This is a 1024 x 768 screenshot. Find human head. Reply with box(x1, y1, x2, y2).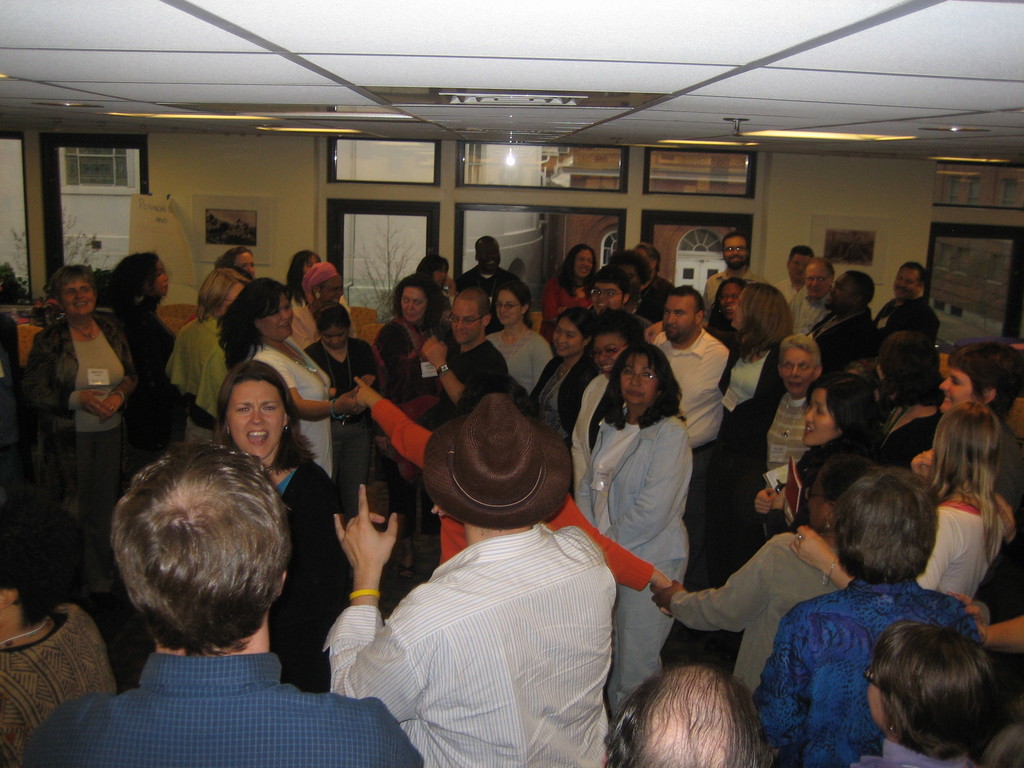
box(115, 253, 169, 298).
